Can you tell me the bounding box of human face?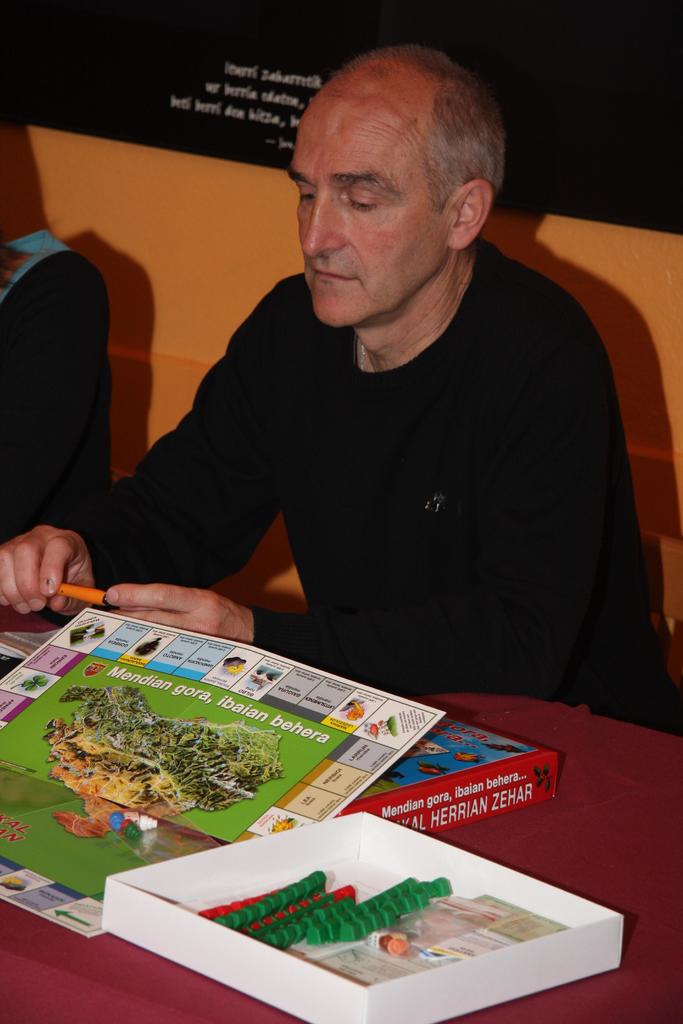
[272,99,454,330].
